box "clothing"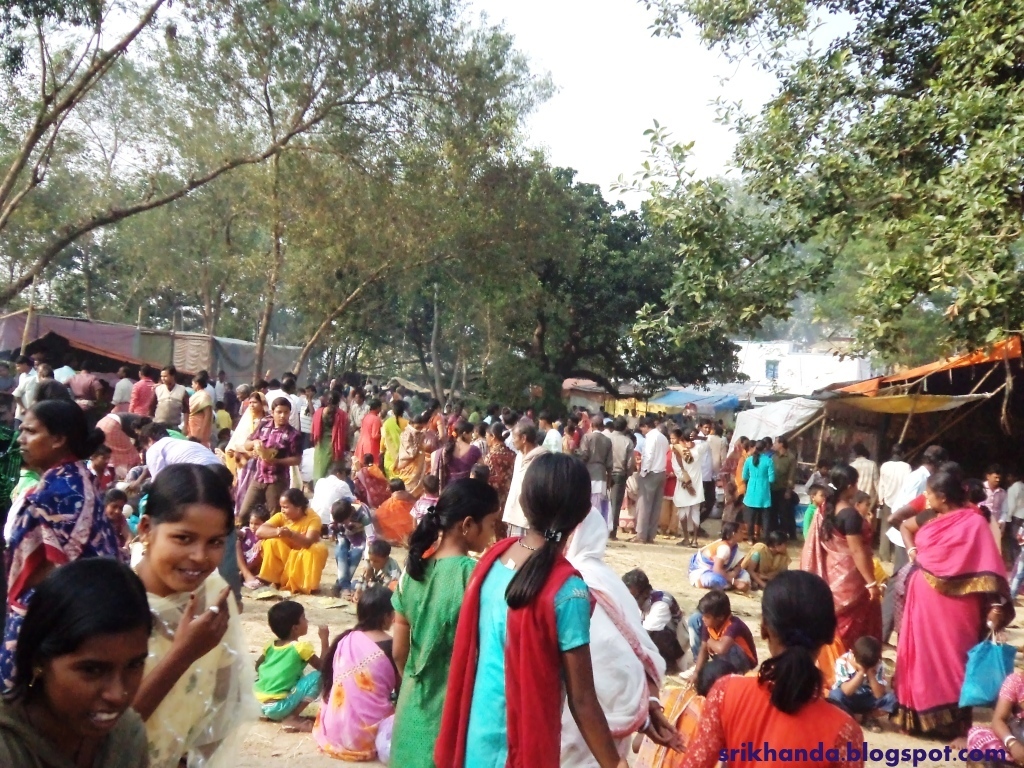
region(155, 383, 185, 435)
